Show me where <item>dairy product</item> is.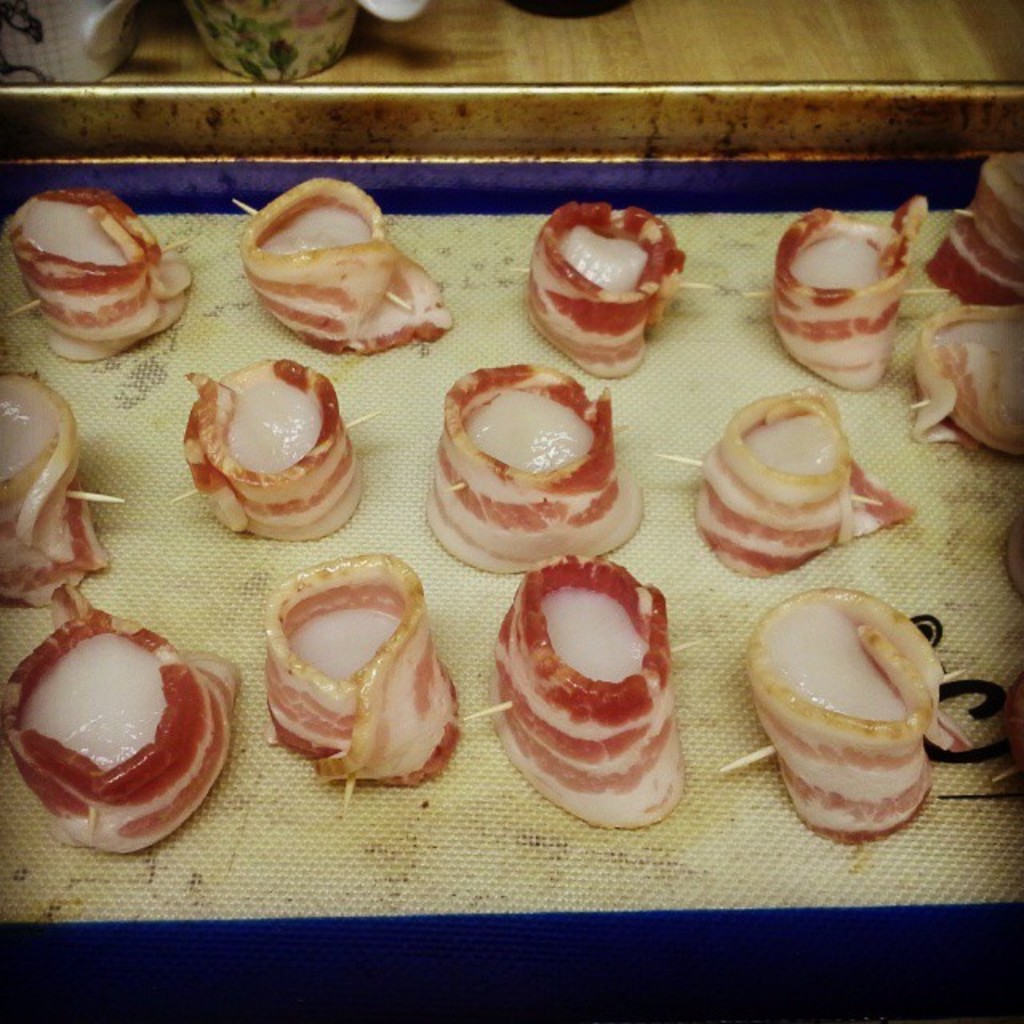
<item>dairy product</item> is at region(178, 357, 366, 528).
